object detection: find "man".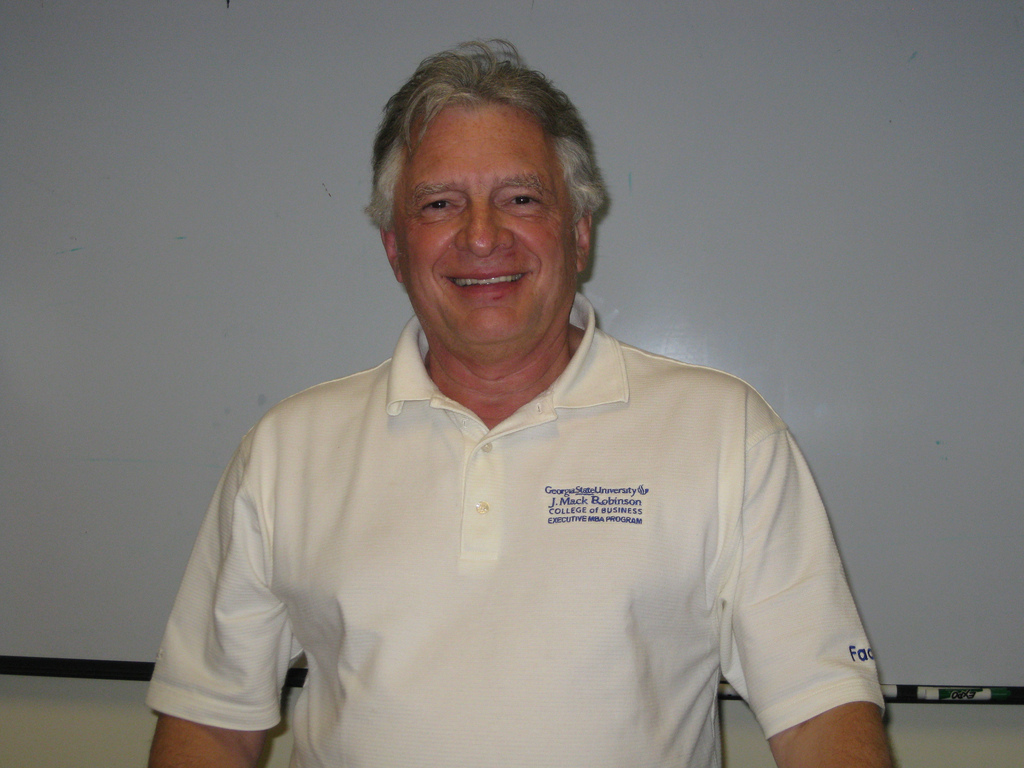
(148, 34, 897, 758).
